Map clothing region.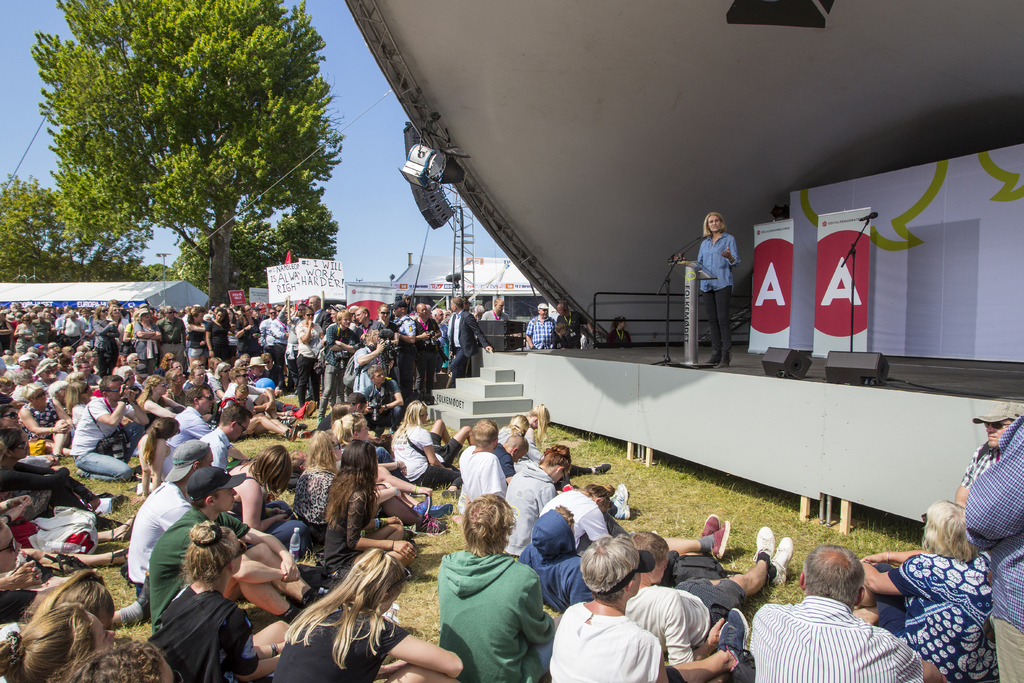
Mapped to {"left": 139, "top": 432, "right": 207, "bottom": 486}.
